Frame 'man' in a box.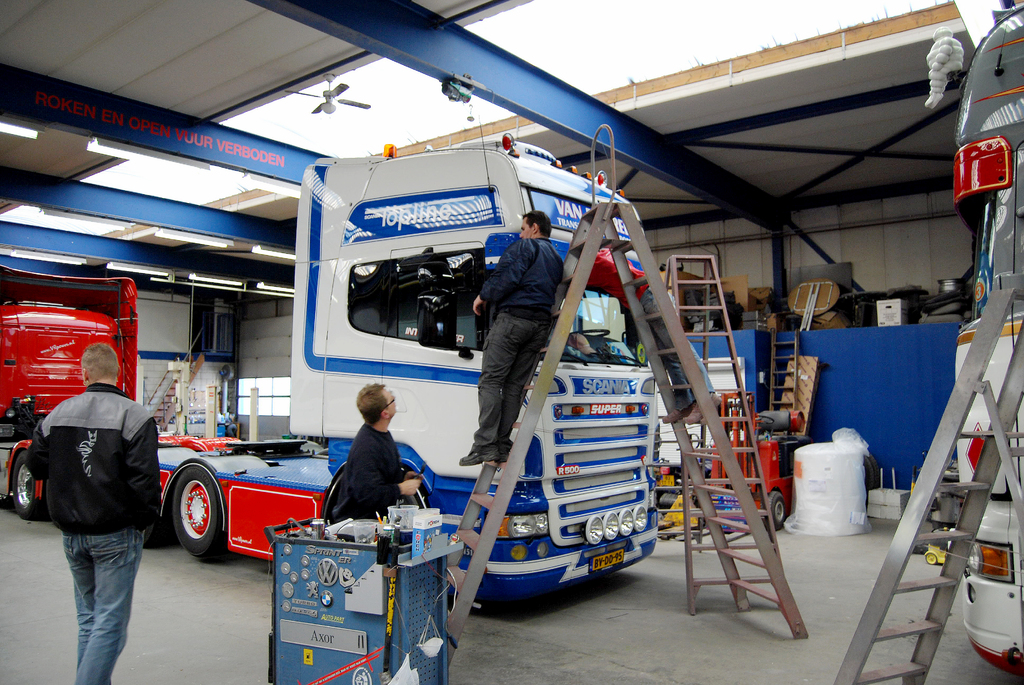
BBox(452, 211, 555, 471).
